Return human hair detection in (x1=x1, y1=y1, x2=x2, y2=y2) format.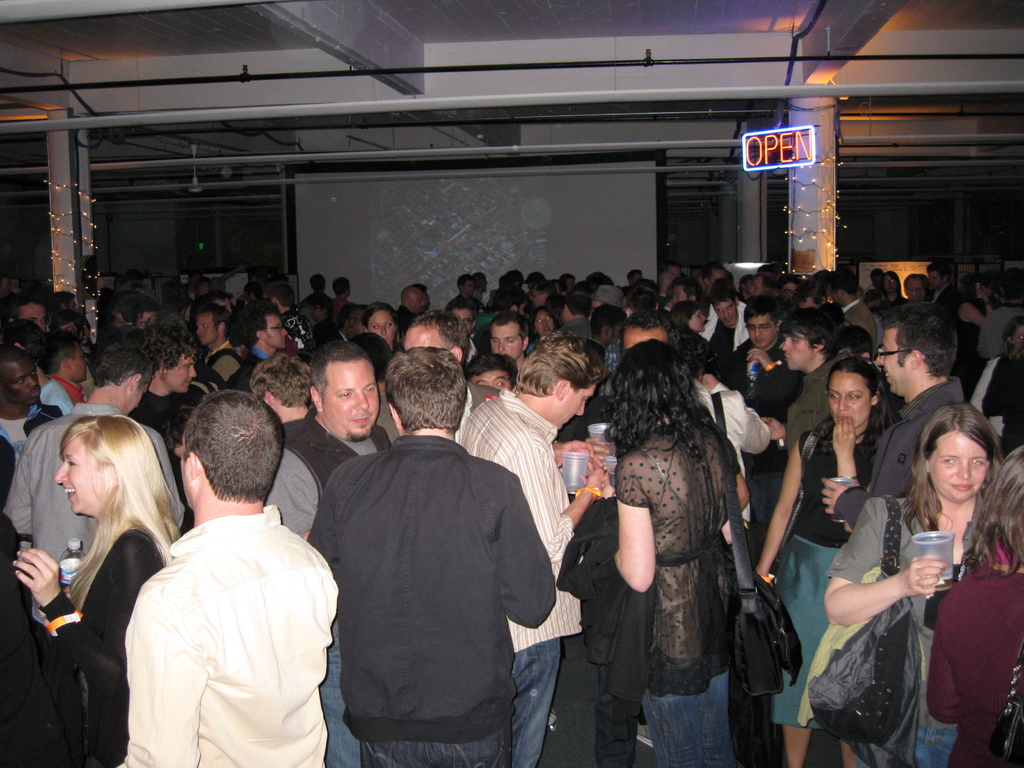
(x1=783, y1=304, x2=838, y2=364).
